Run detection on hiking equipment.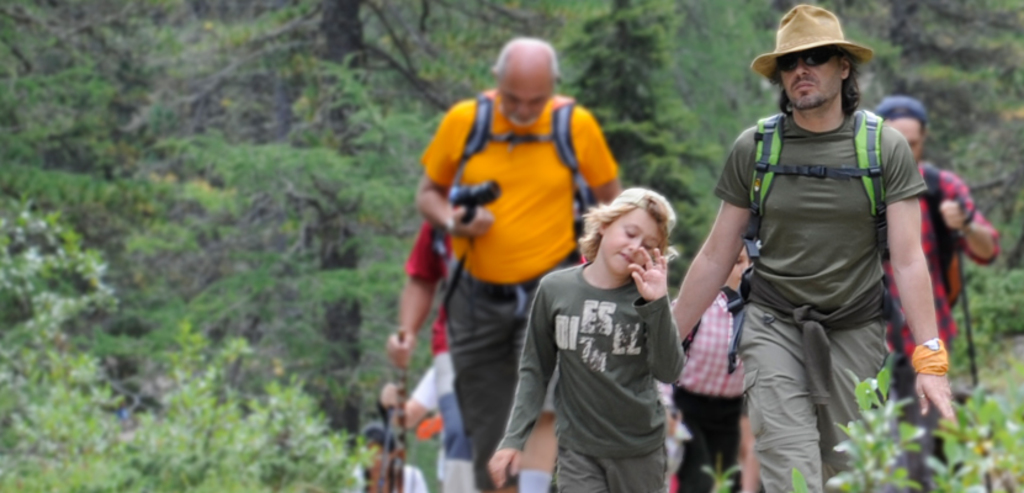
Result: bbox=(731, 104, 896, 373).
